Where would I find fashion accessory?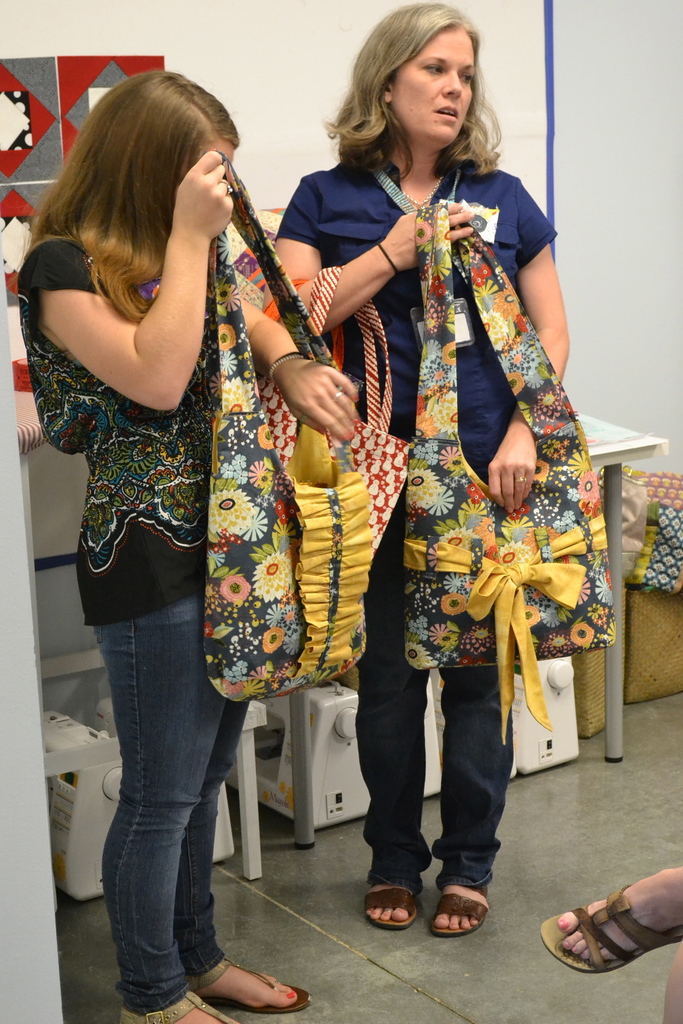
At box(256, 267, 413, 564).
